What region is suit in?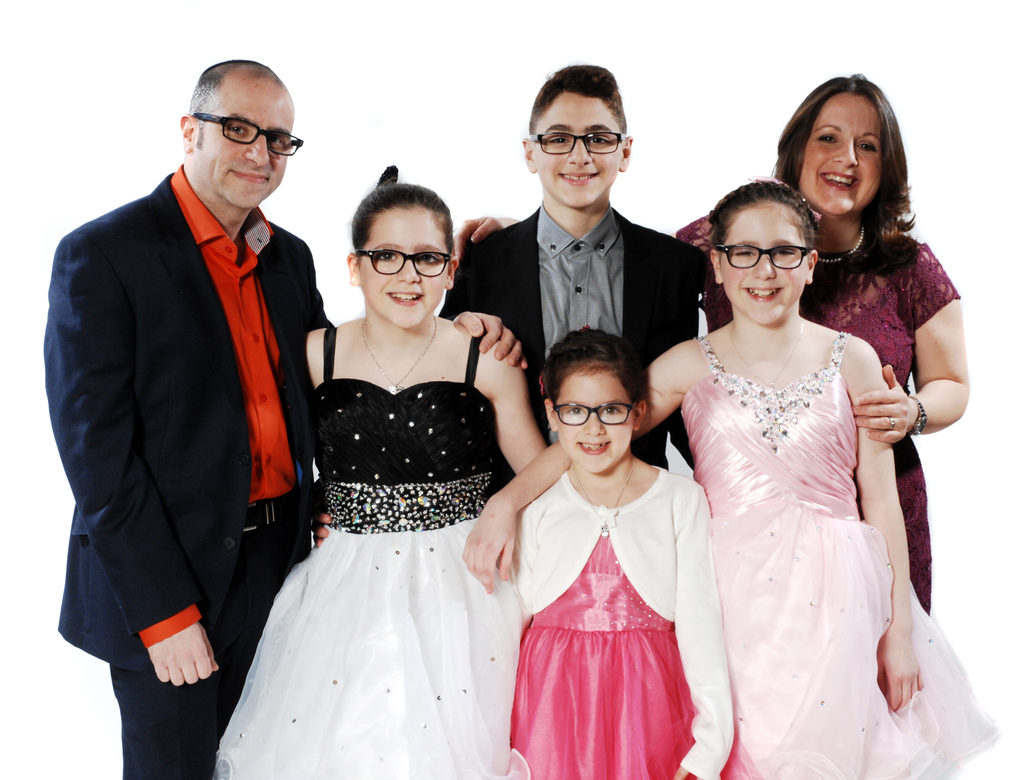
x1=51, y1=65, x2=326, y2=740.
